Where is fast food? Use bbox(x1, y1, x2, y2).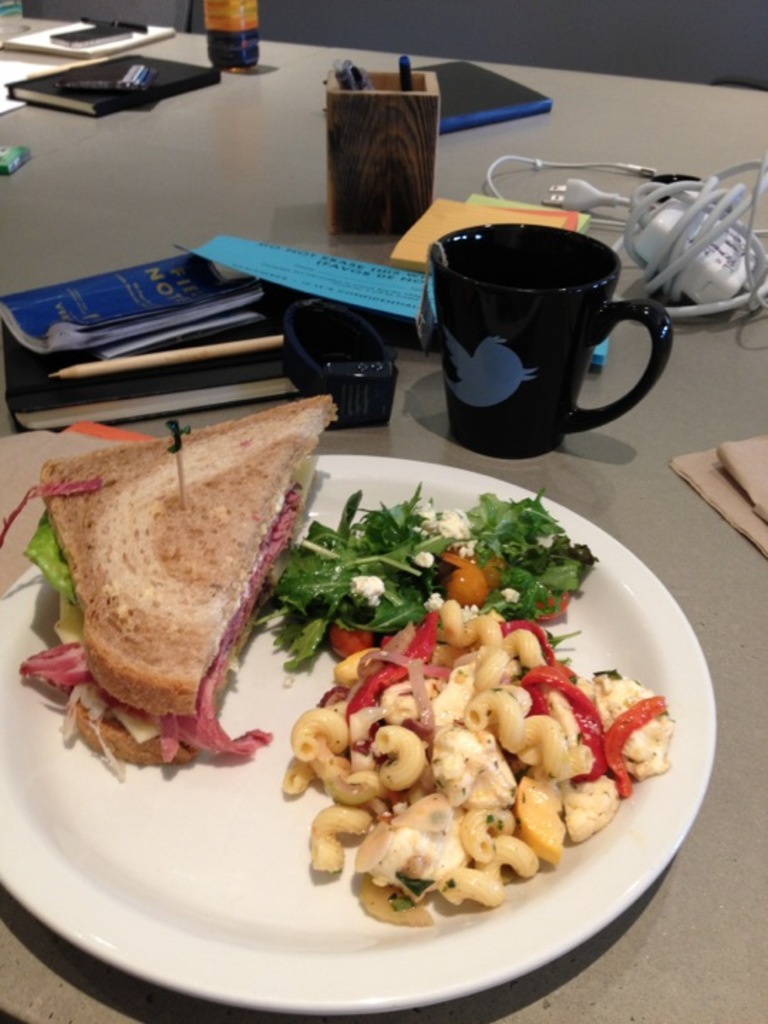
bbox(270, 485, 671, 917).
